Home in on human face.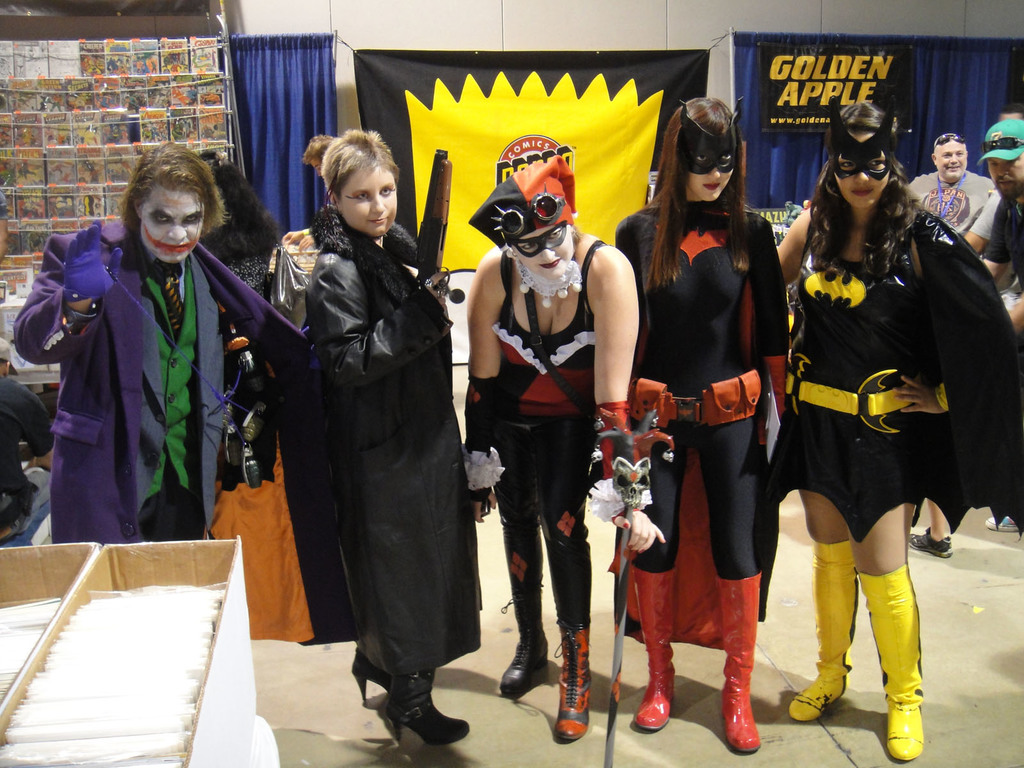
Homed in at [left=945, top=140, right=974, bottom=177].
